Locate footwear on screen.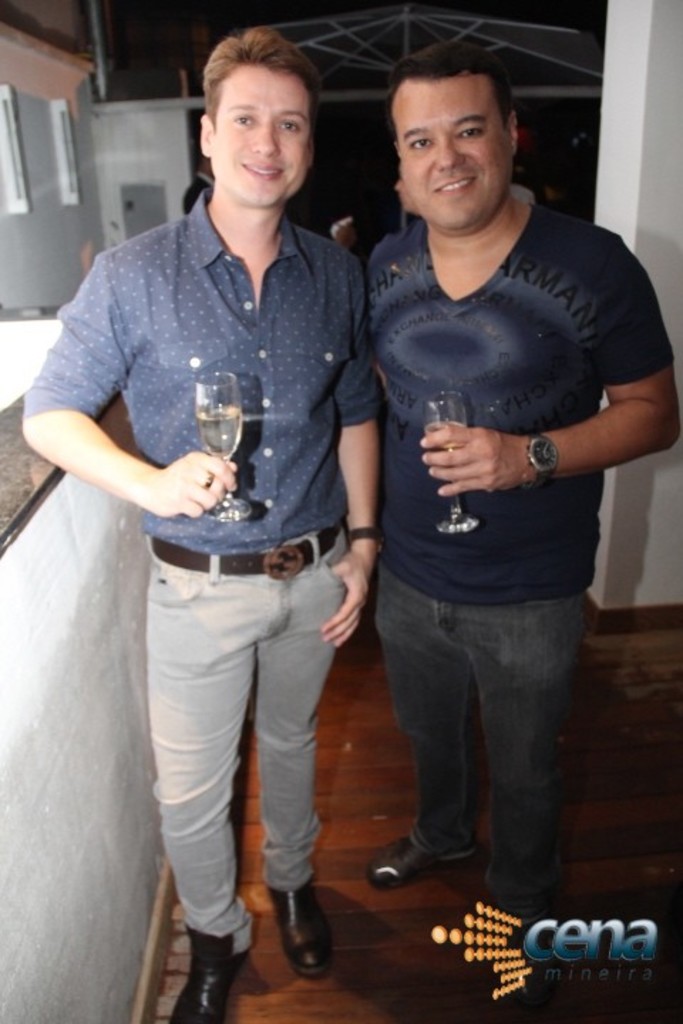
On screen at (x1=270, y1=876, x2=329, y2=984).
